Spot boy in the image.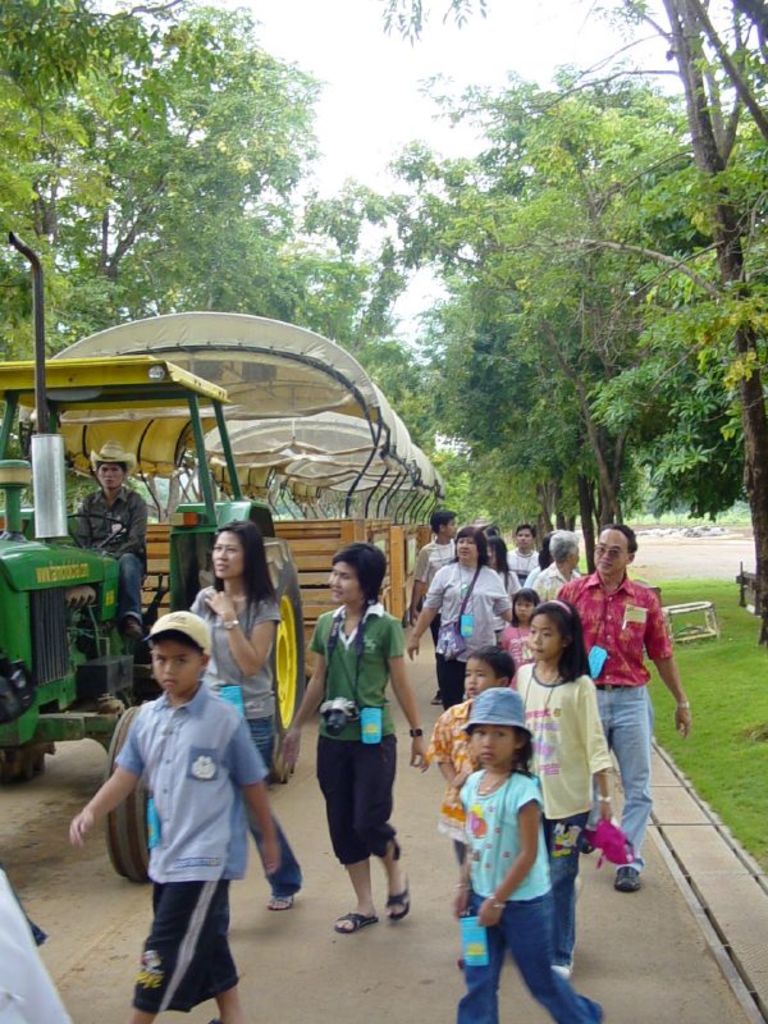
boy found at <region>403, 500, 460, 686</region>.
